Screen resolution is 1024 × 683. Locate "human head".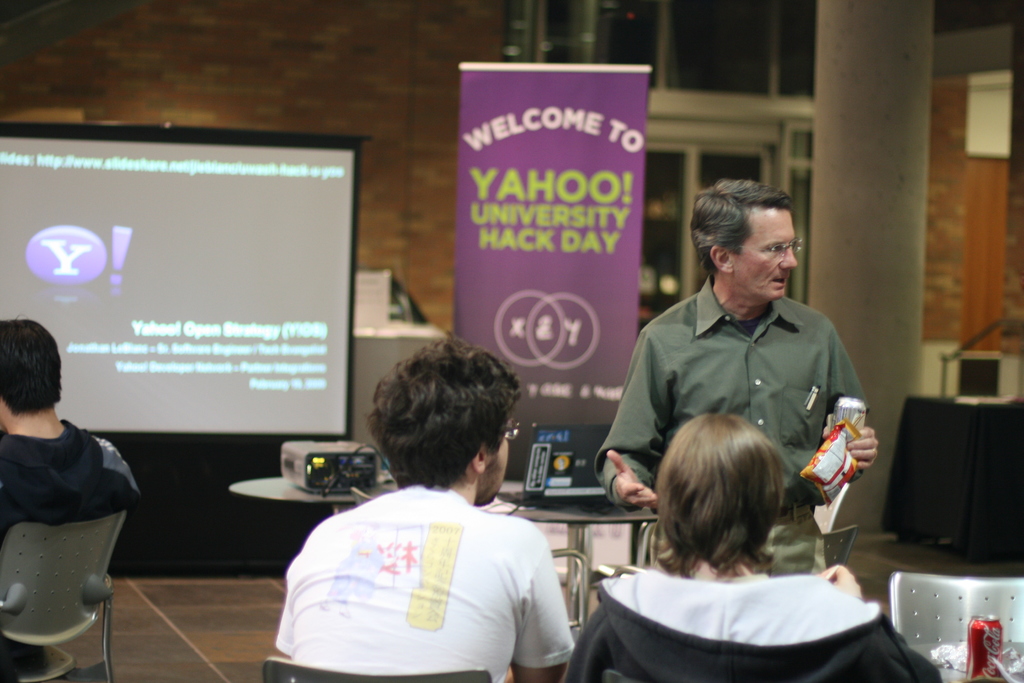
(x1=0, y1=322, x2=61, y2=431).
